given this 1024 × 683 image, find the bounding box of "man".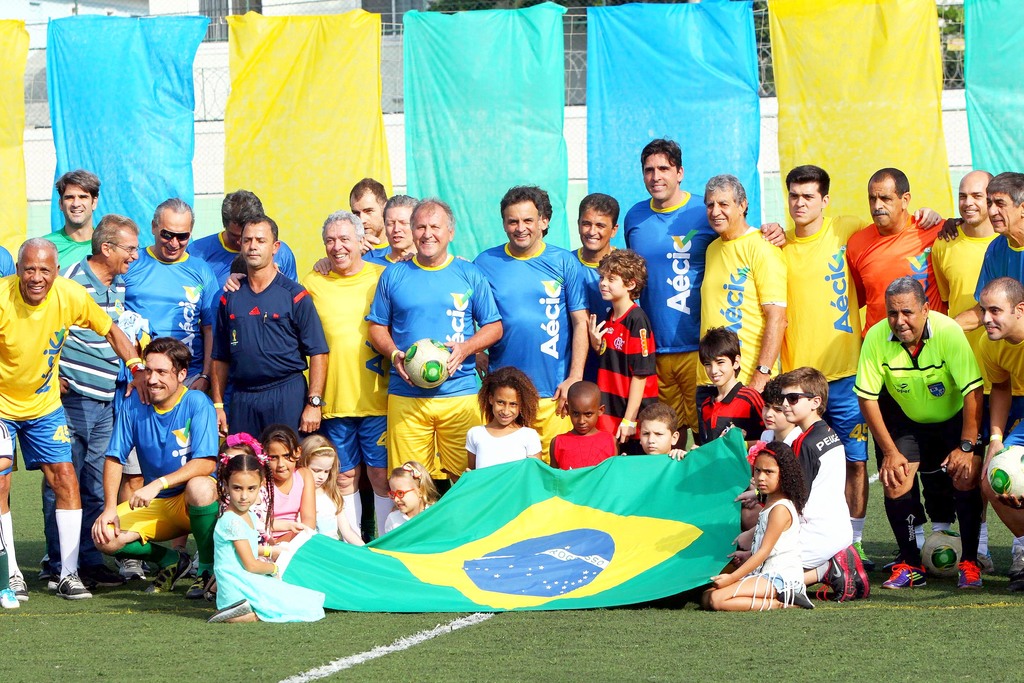
detection(189, 204, 314, 472).
